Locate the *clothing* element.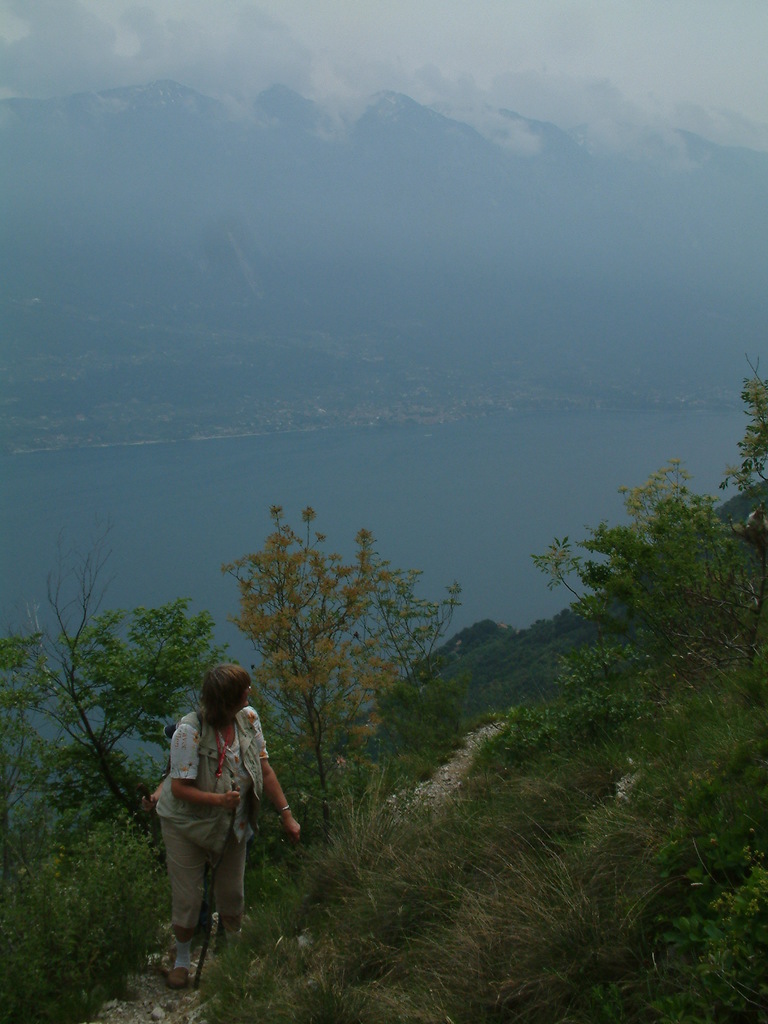
Element bbox: rect(153, 691, 287, 943).
